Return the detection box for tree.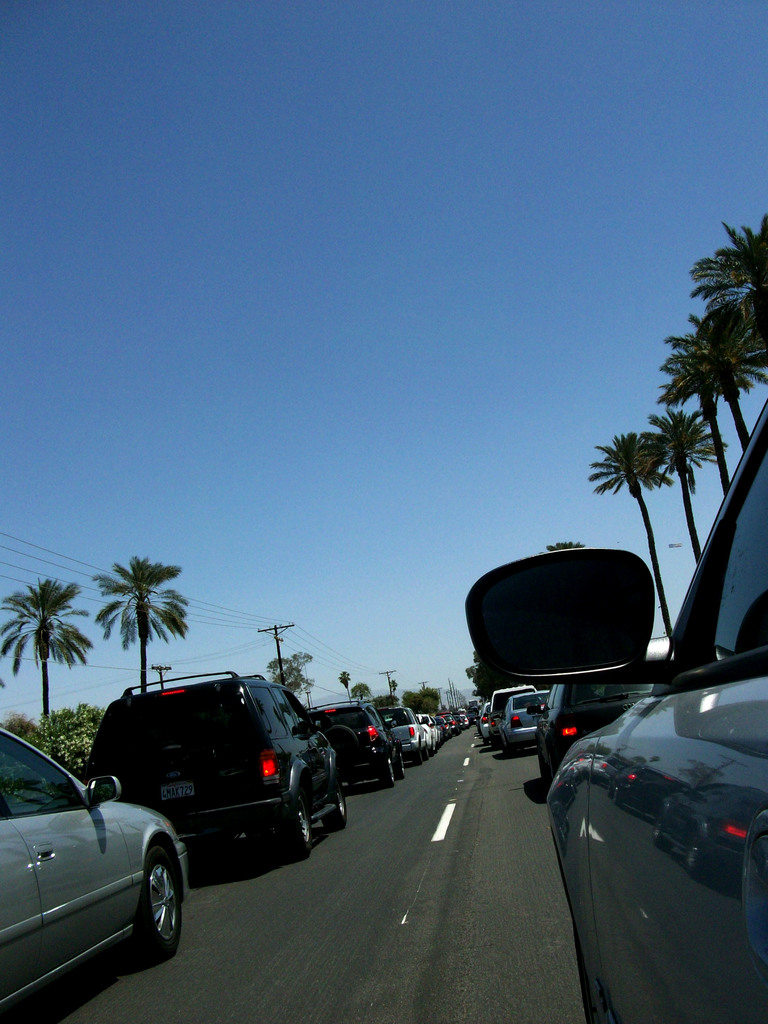
[left=585, top=435, right=668, bottom=643].
